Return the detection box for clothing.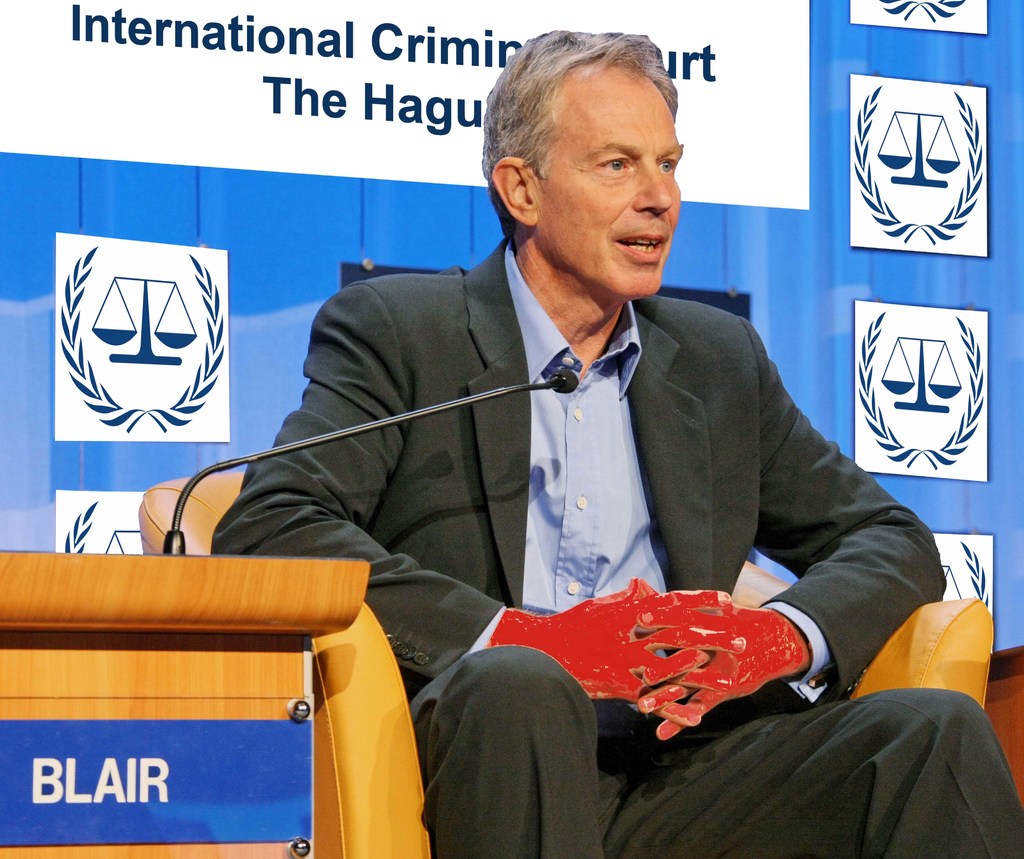
crop(224, 240, 922, 737).
